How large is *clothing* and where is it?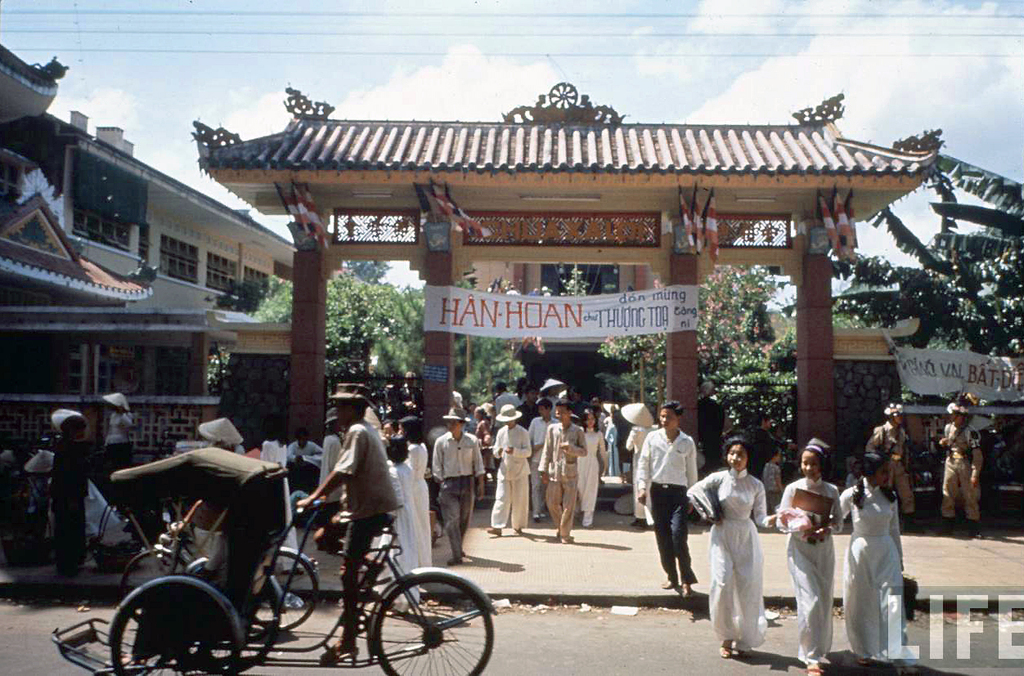
Bounding box: BBox(107, 407, 140, 462).
